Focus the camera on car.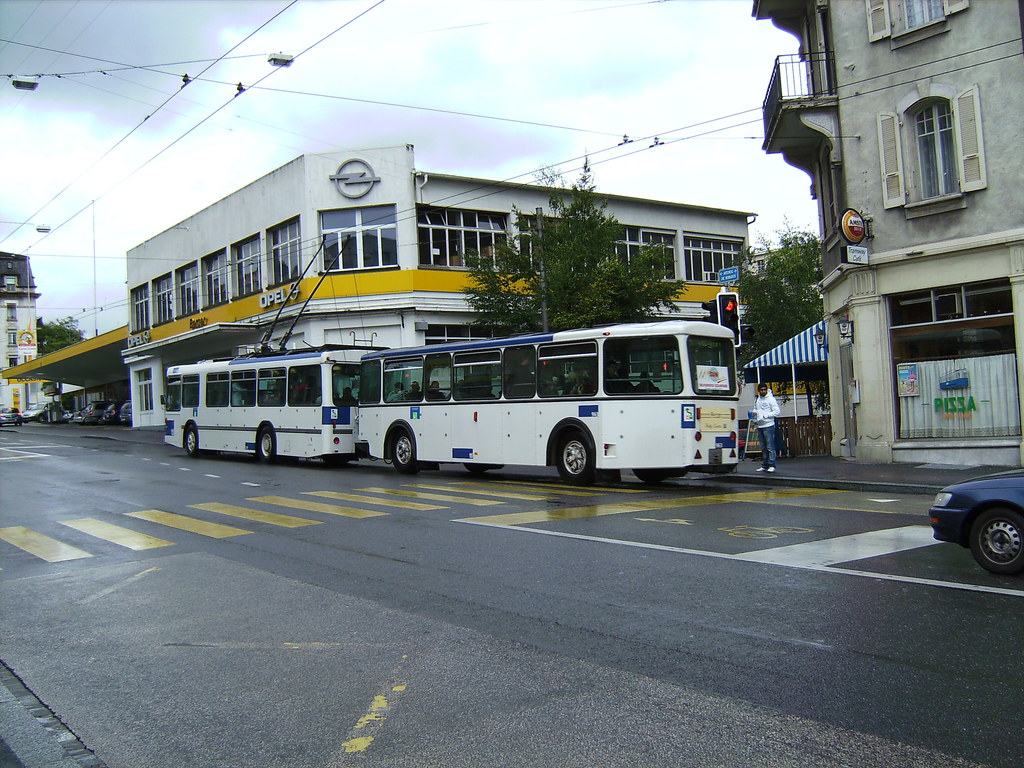
Focus region: bbox=(0, 404, 20, 425).
